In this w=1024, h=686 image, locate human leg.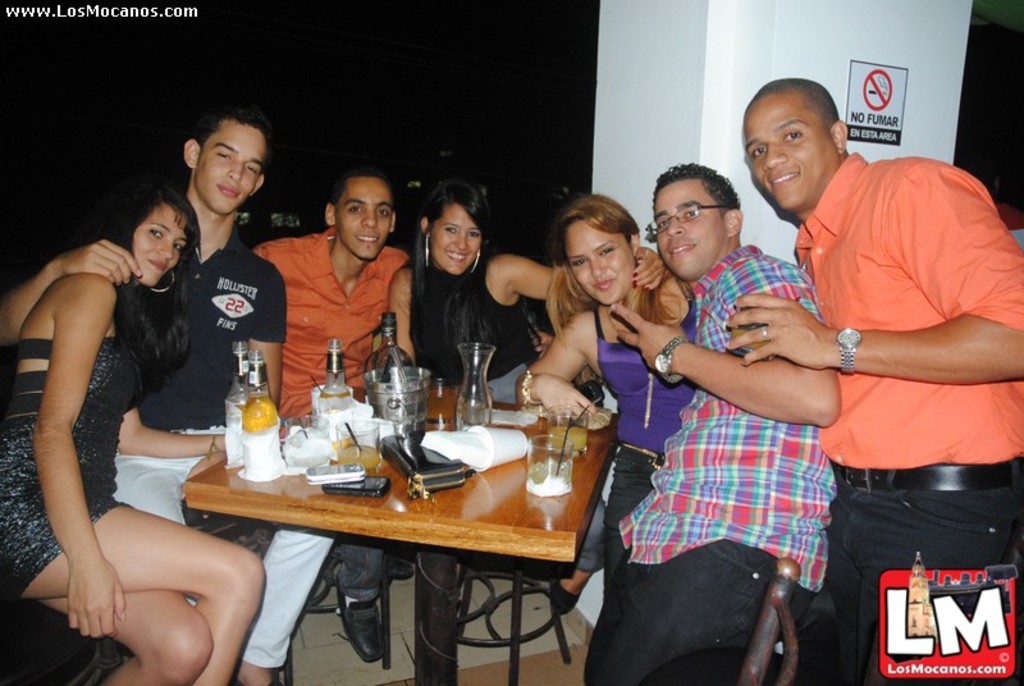
Bounding box: bbox(236, 534, 334, 685).
